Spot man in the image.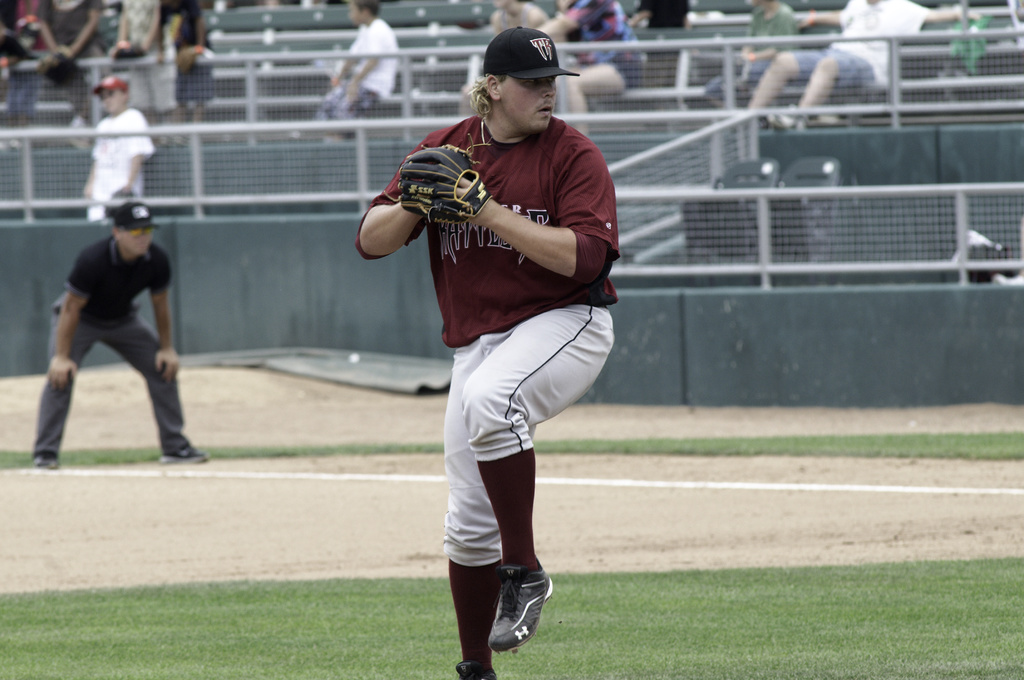
man found at pyautogui.locateOnScreen(28, 193, 212, 471).
